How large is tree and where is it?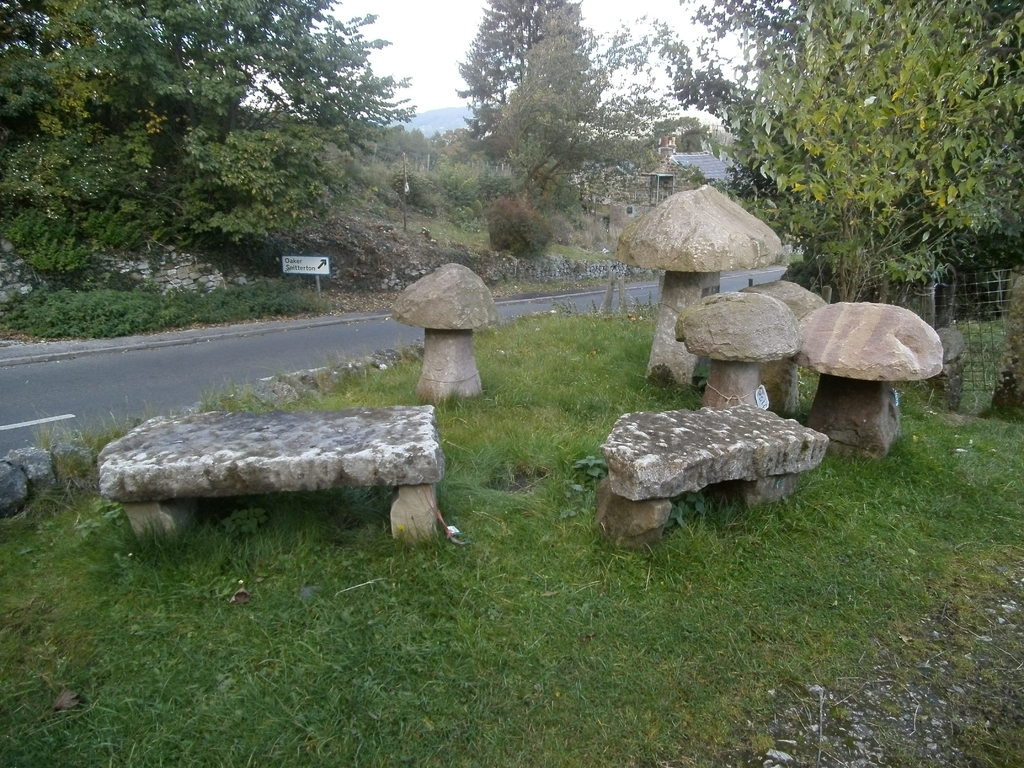
Bounding box: Rect(669, 0, 1018, 299).
